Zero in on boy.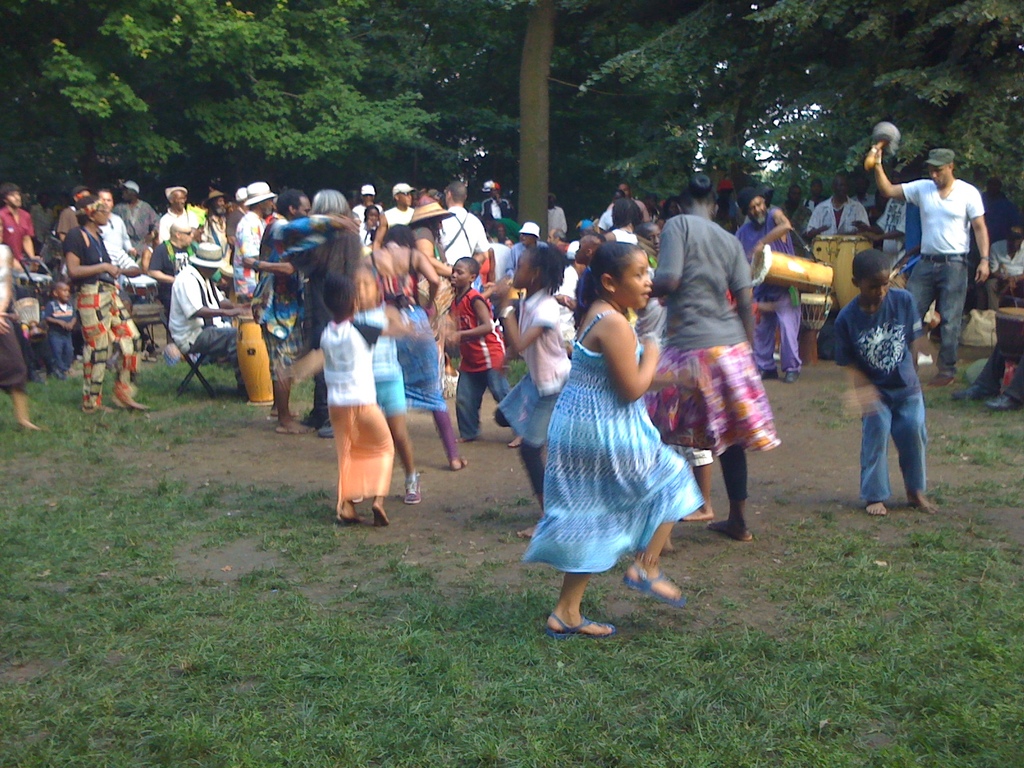
Zeroed in: <box>448,257,522,444</box>.
